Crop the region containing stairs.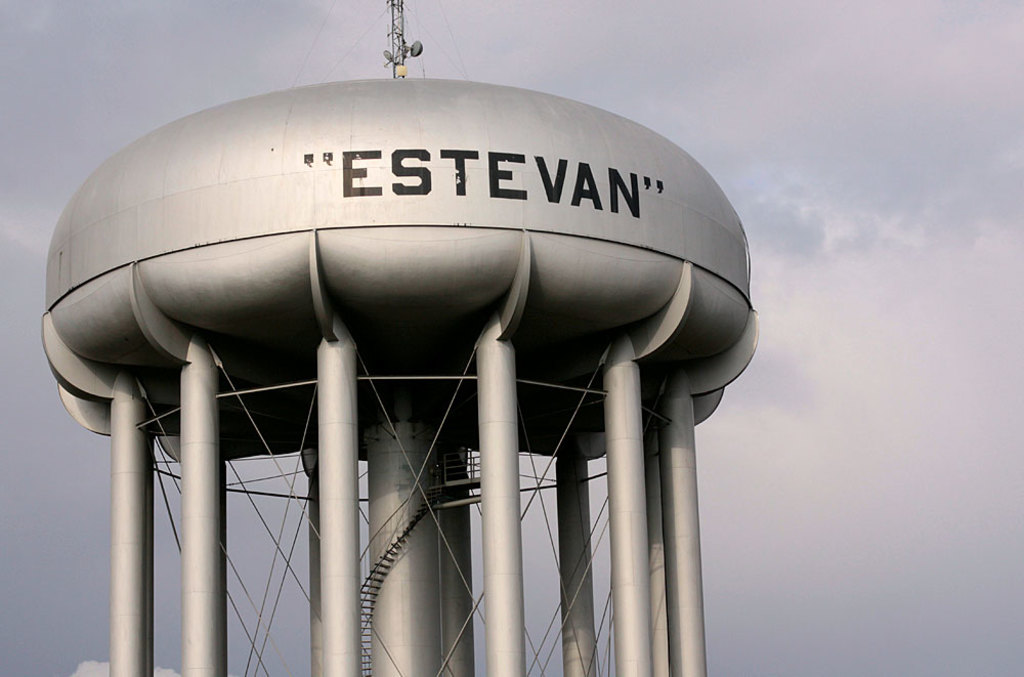
Crop region: 359, 481, 442, 676.
